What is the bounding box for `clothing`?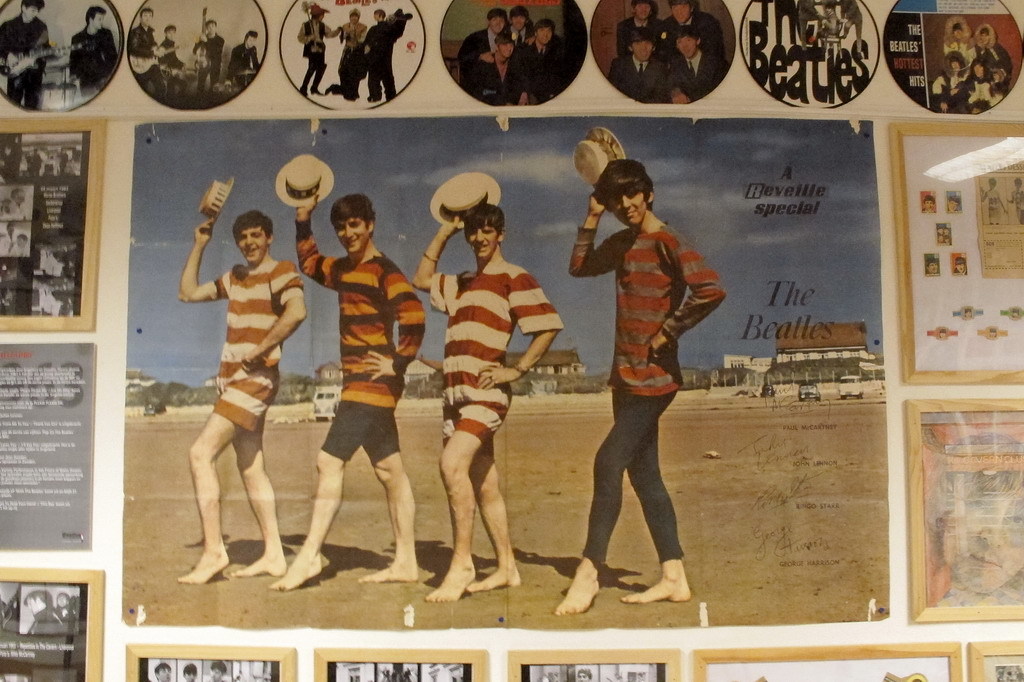
Rect(298, 12, 336, 96).
